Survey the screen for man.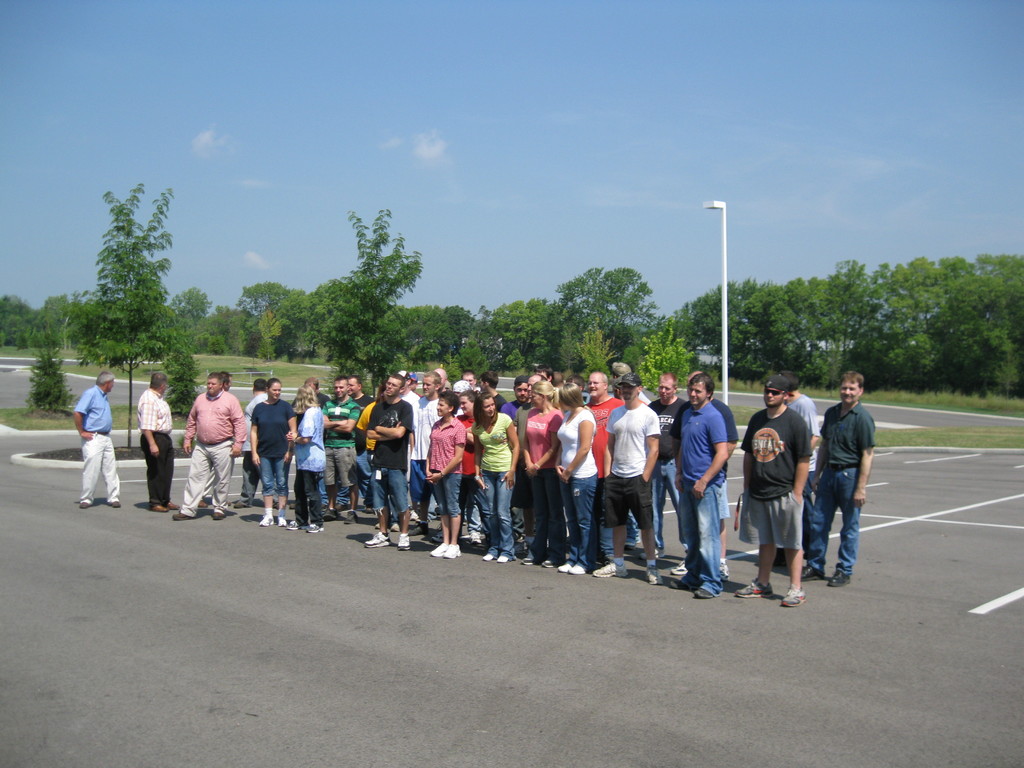
Survey found: 232/377/269/505.
